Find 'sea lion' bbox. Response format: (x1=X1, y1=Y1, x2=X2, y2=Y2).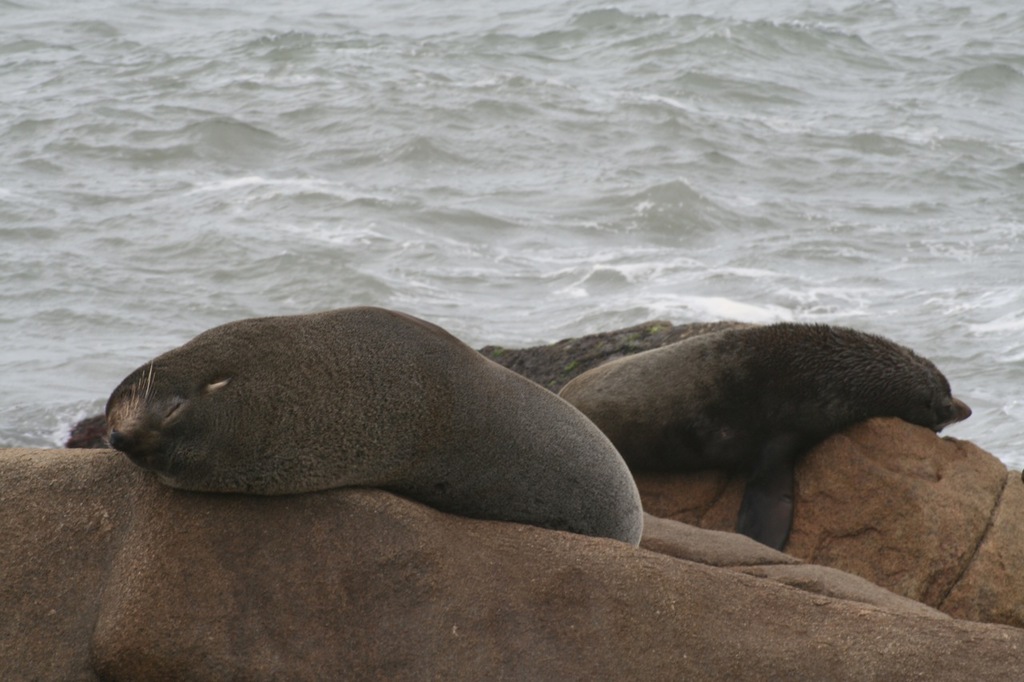
(x1=557, y1=320, x2=971, y2=552).
